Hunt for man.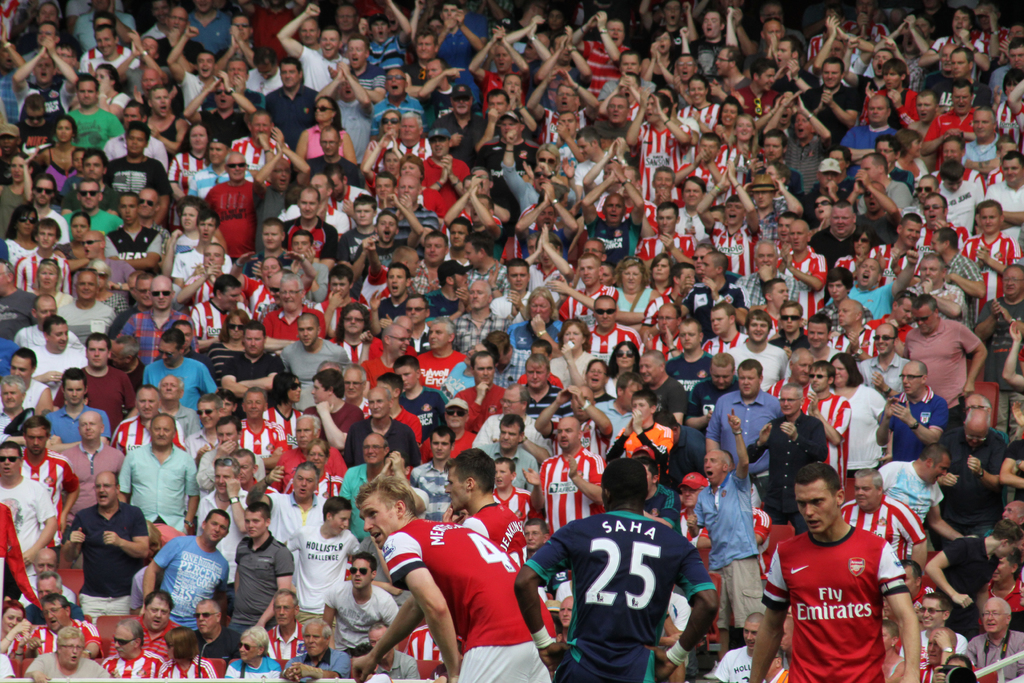
Hunted down at pyautogui.locateOnScreen(510, 457, 719, 682).
